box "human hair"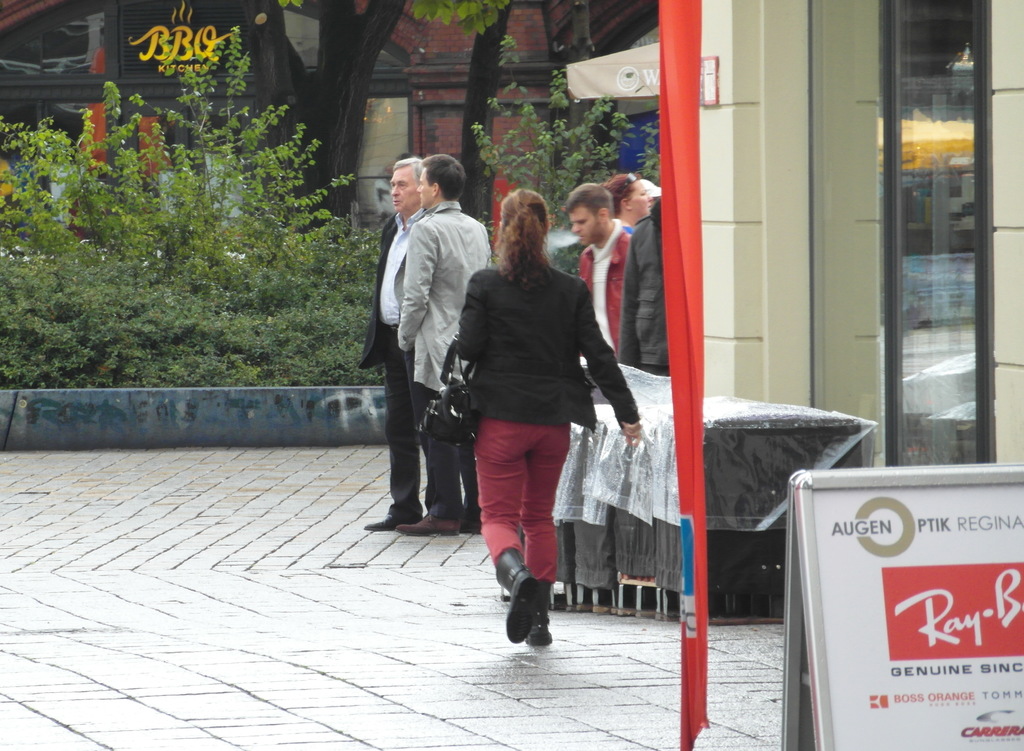
<bbox>390, 154, 421, 184</bbox>
